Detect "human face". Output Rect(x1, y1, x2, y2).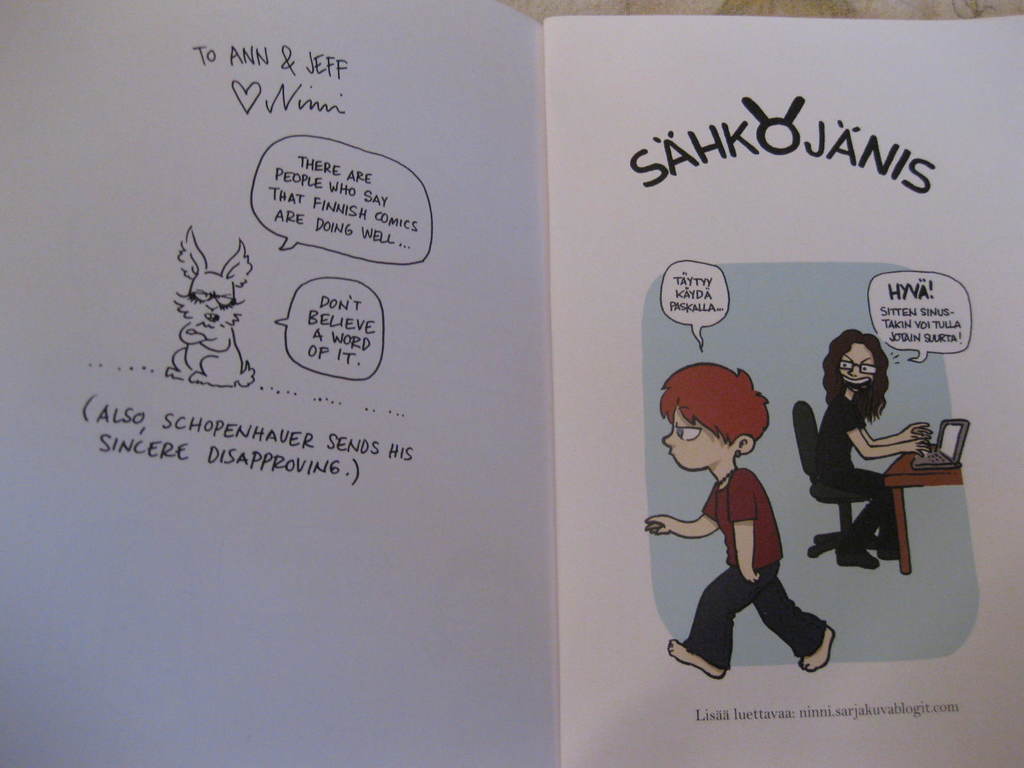
Rect(836, 342, 876, 393).
